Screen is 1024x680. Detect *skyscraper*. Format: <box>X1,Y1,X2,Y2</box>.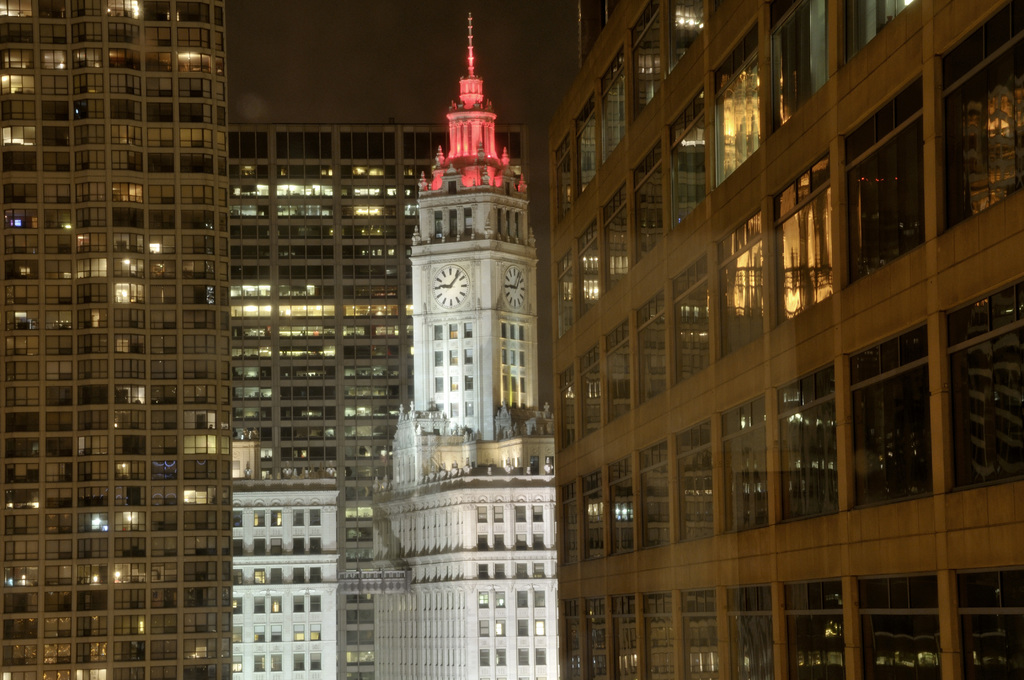
<box>539,0,1018,679</box>.
